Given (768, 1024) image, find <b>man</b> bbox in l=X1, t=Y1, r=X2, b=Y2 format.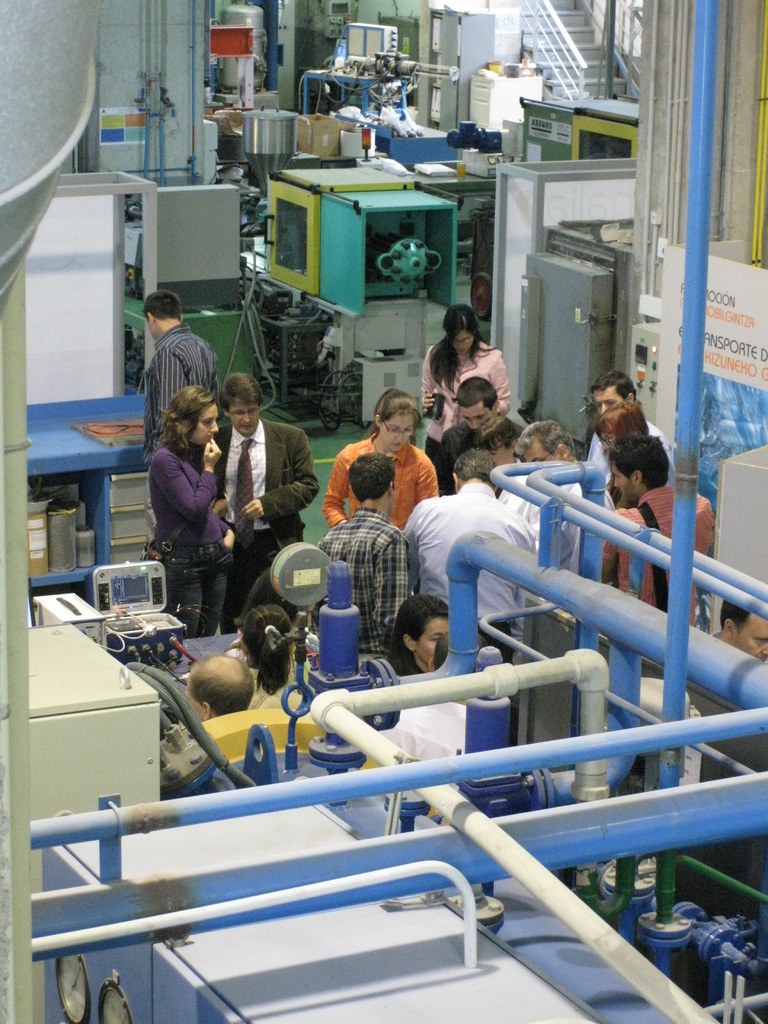
l=139, t=292, r=227, b=563.
